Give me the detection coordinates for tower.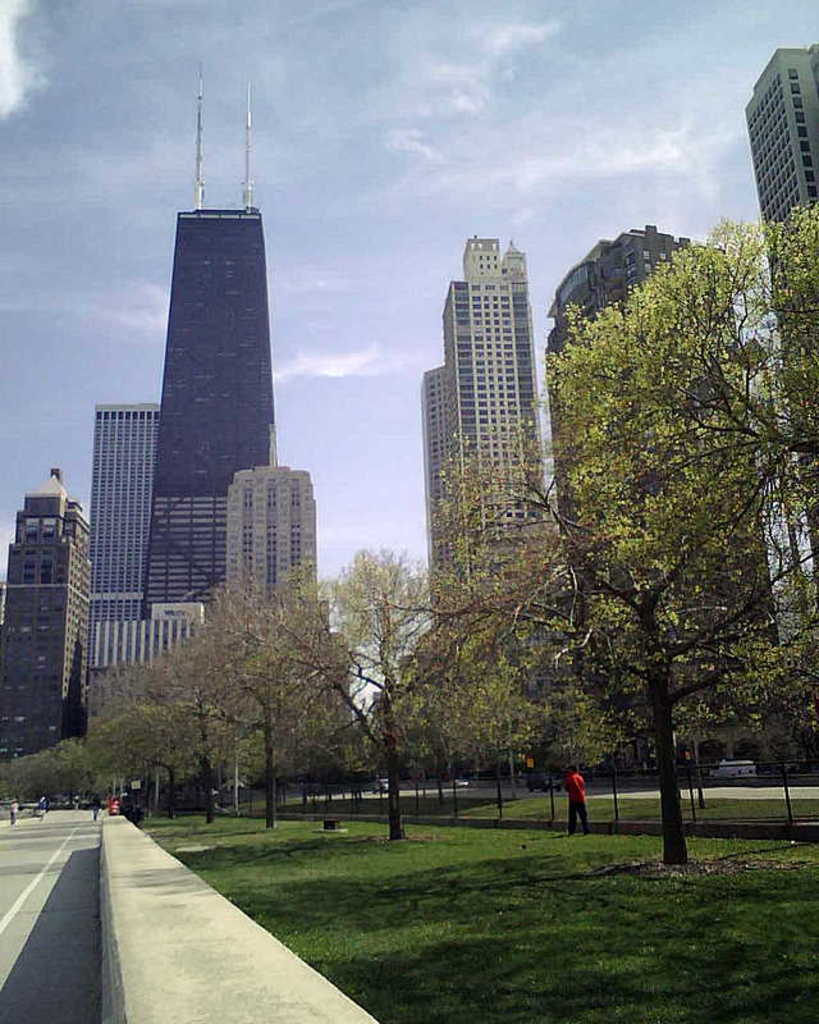
(x1=132, y1=58, x2=285, y2=632).
